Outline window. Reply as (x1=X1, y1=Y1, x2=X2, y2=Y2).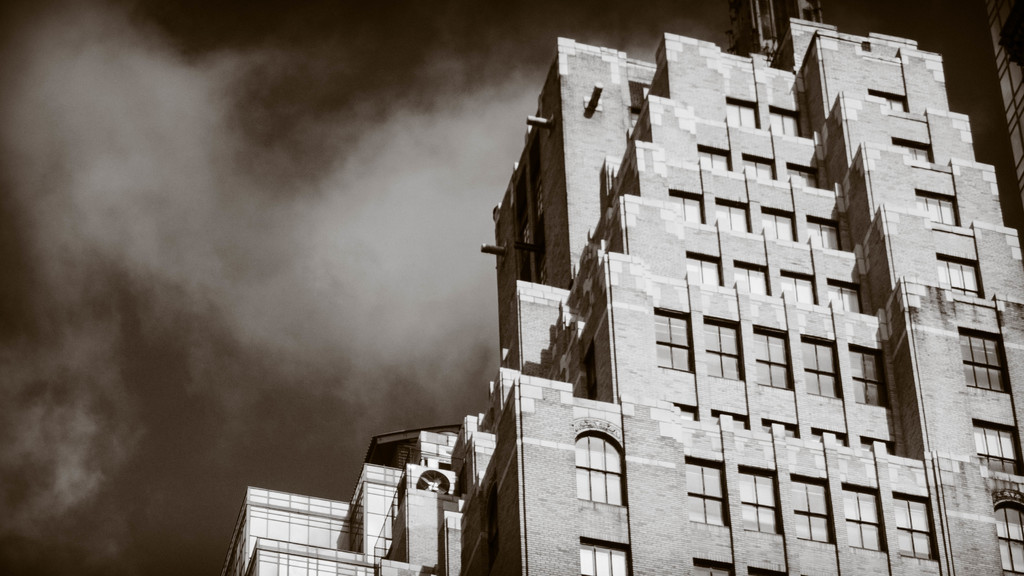
(x1=760, y1=212, x2=798, y2=243).
